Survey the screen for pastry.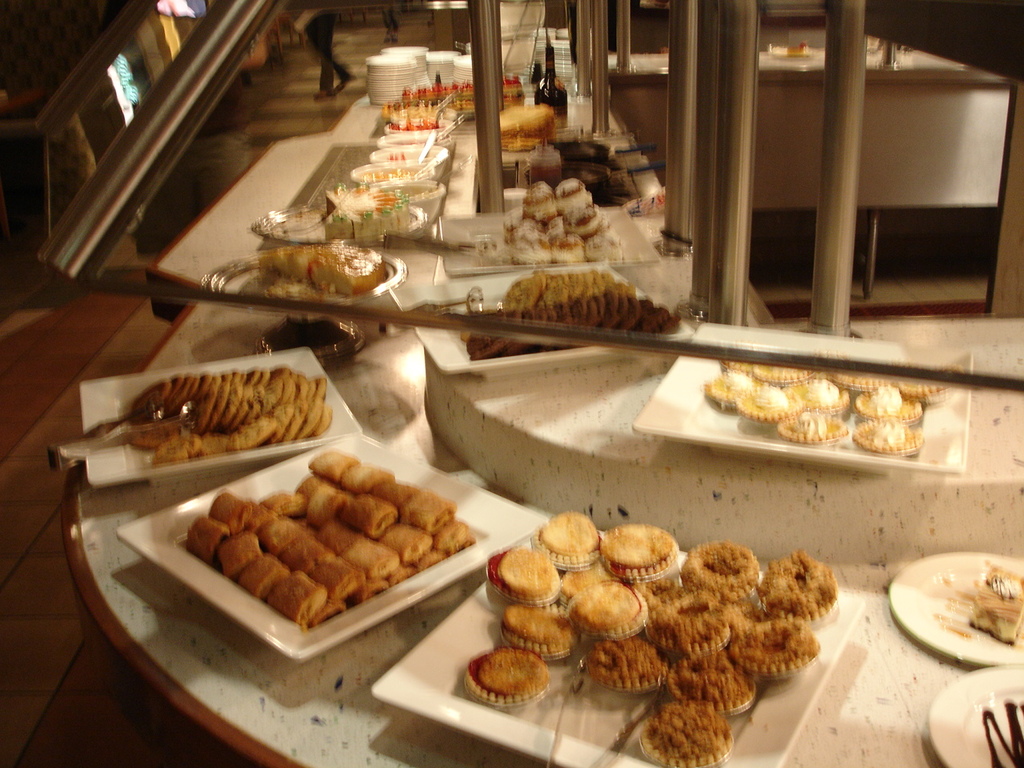
Survey found: <bbox>537, 512, 601, 560</bbox>.
